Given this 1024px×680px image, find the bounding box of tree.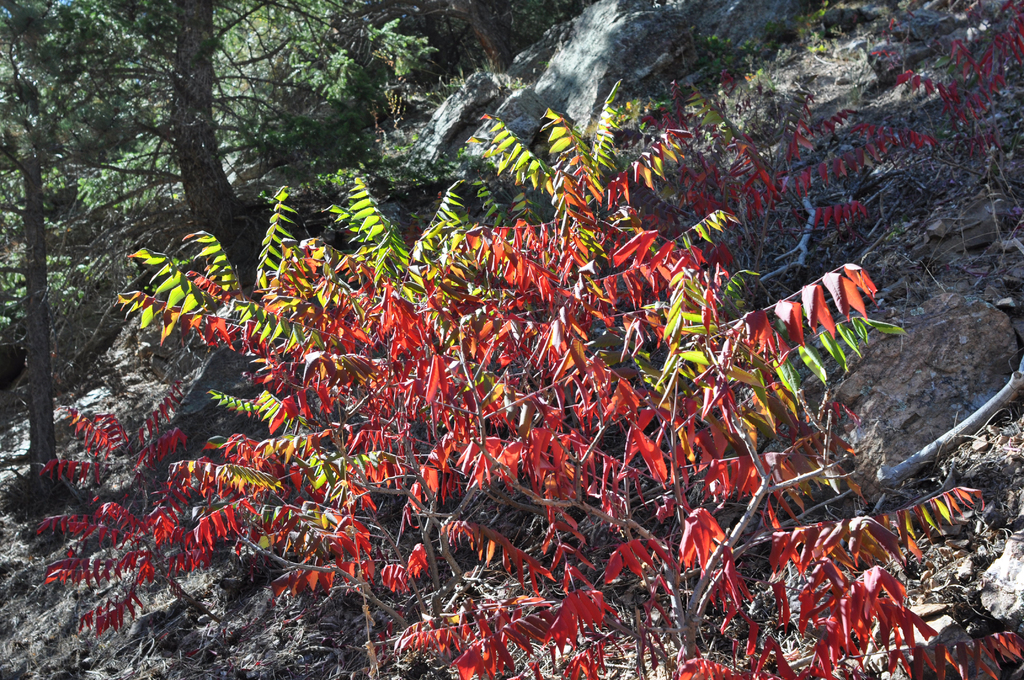
pyautogui.locateOnScreen(0, 0, 435, 239).
